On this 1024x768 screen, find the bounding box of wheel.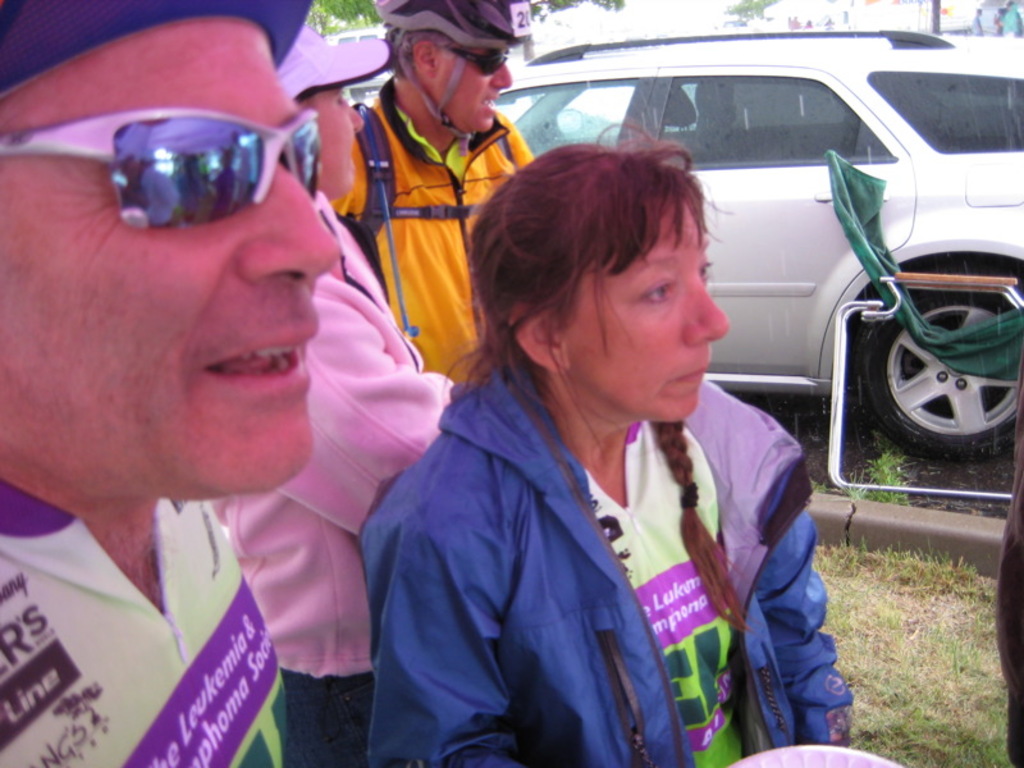
Bounding box: (x1=836, y1=251, x2=1023, y2=462).
